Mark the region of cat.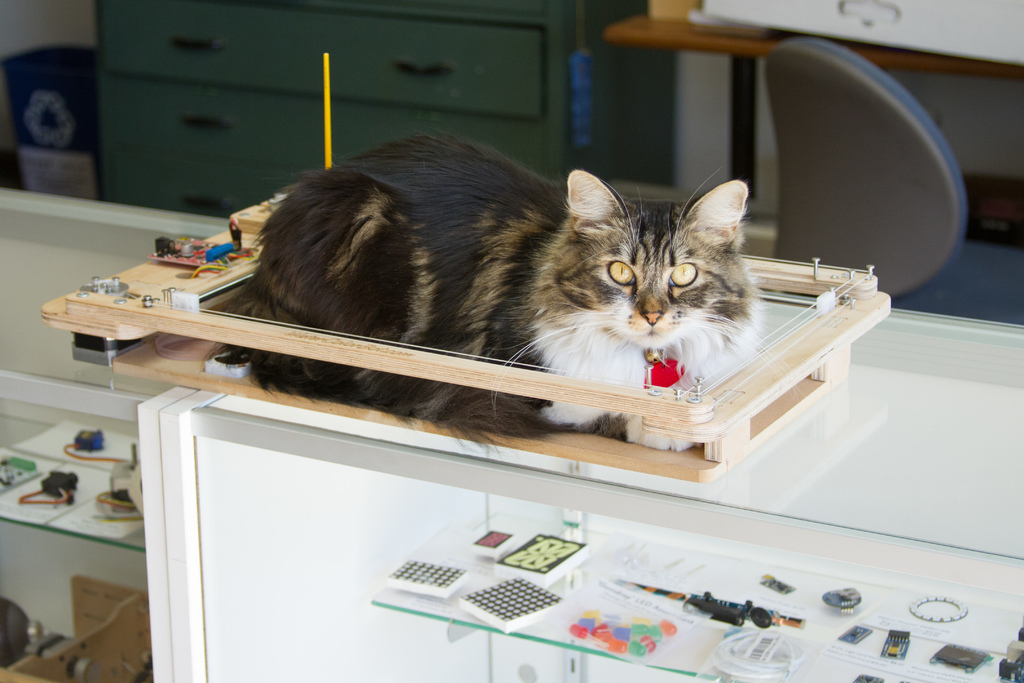
Region: rect(221, 129, 768, 466).
